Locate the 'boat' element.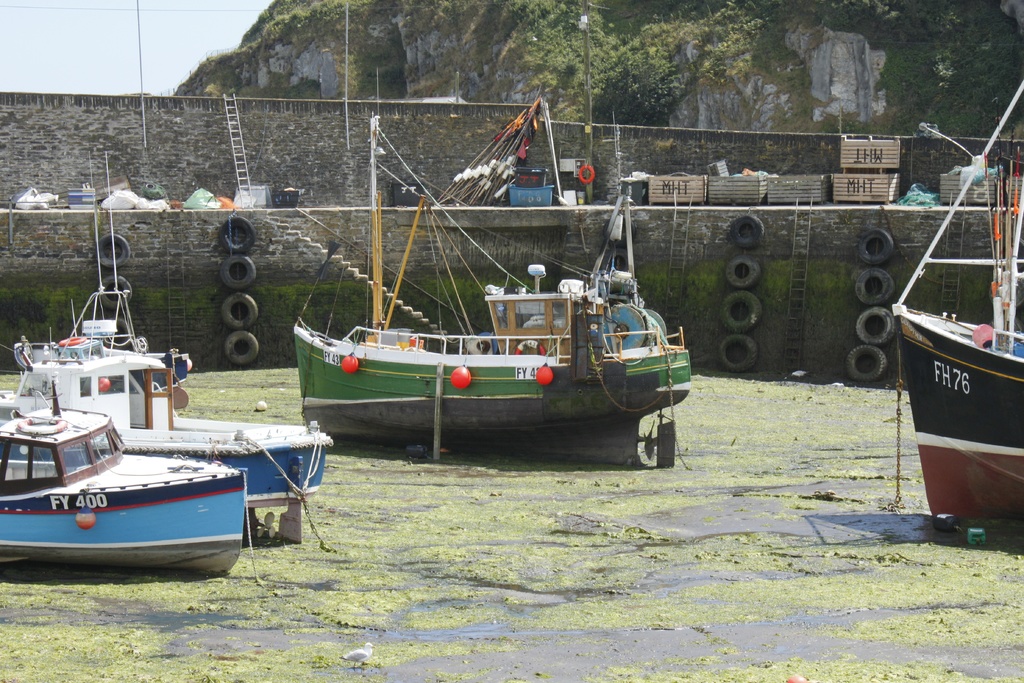
Element bbox: crop(0, 407, 344, 512).
